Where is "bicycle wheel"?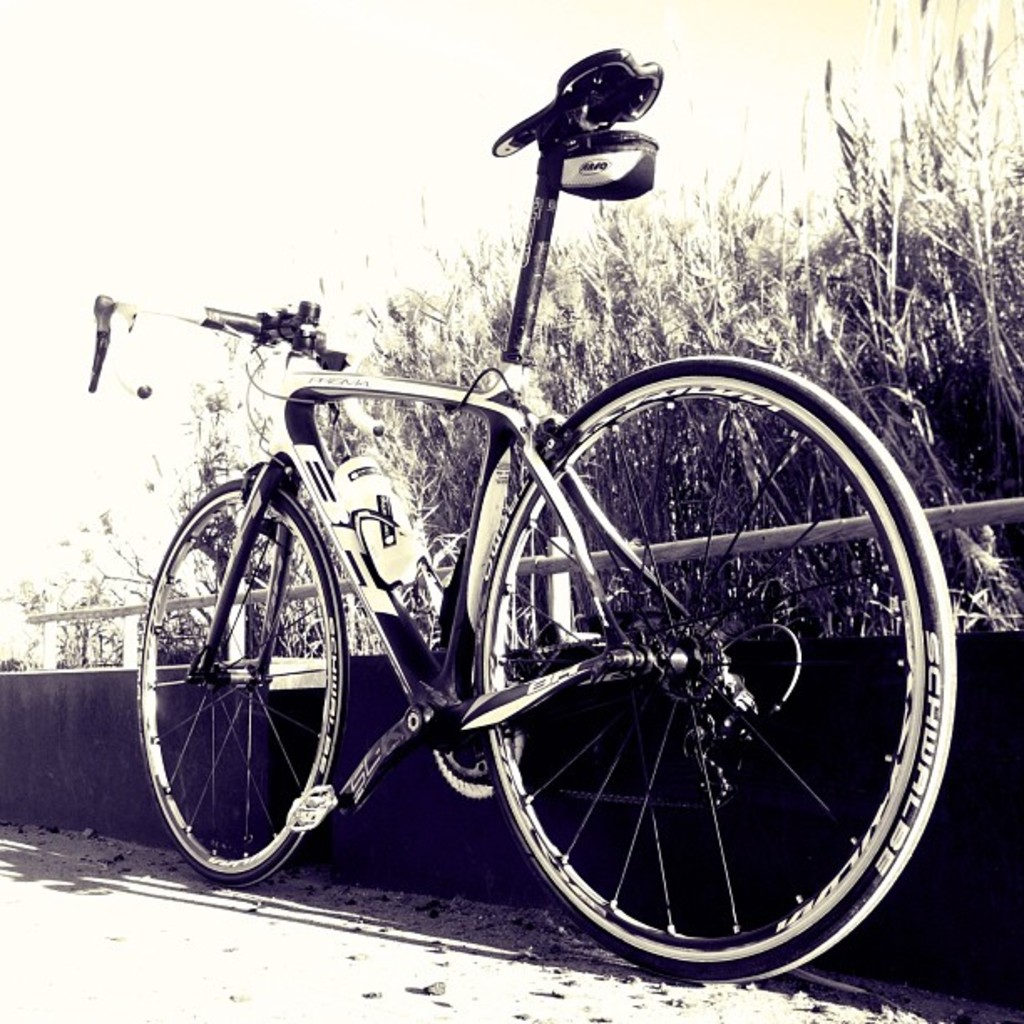
bbox=(137, 472, 353, 885).
